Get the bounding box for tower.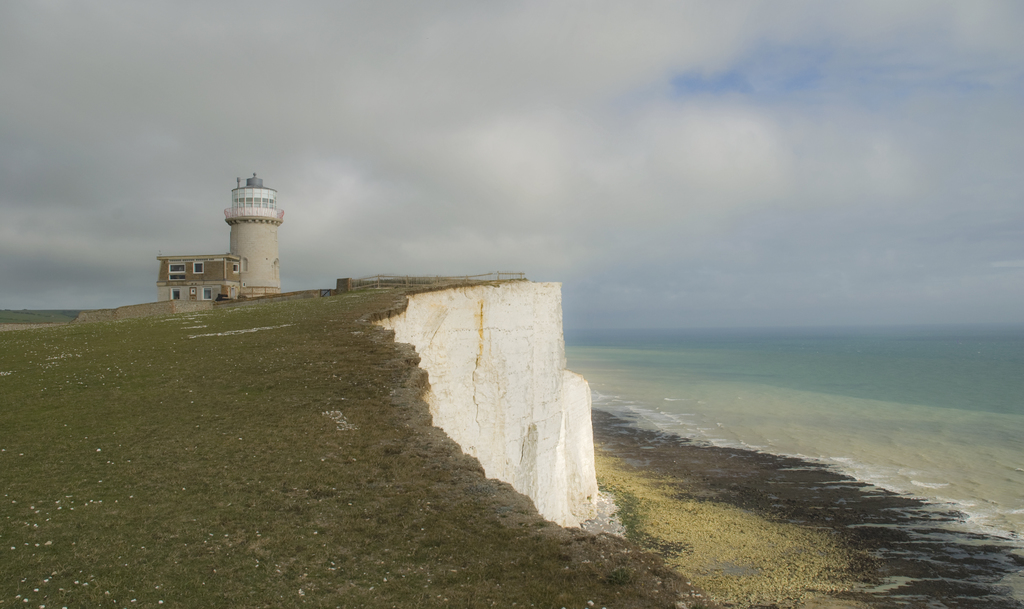
locate(228, 175, 283, 305).
